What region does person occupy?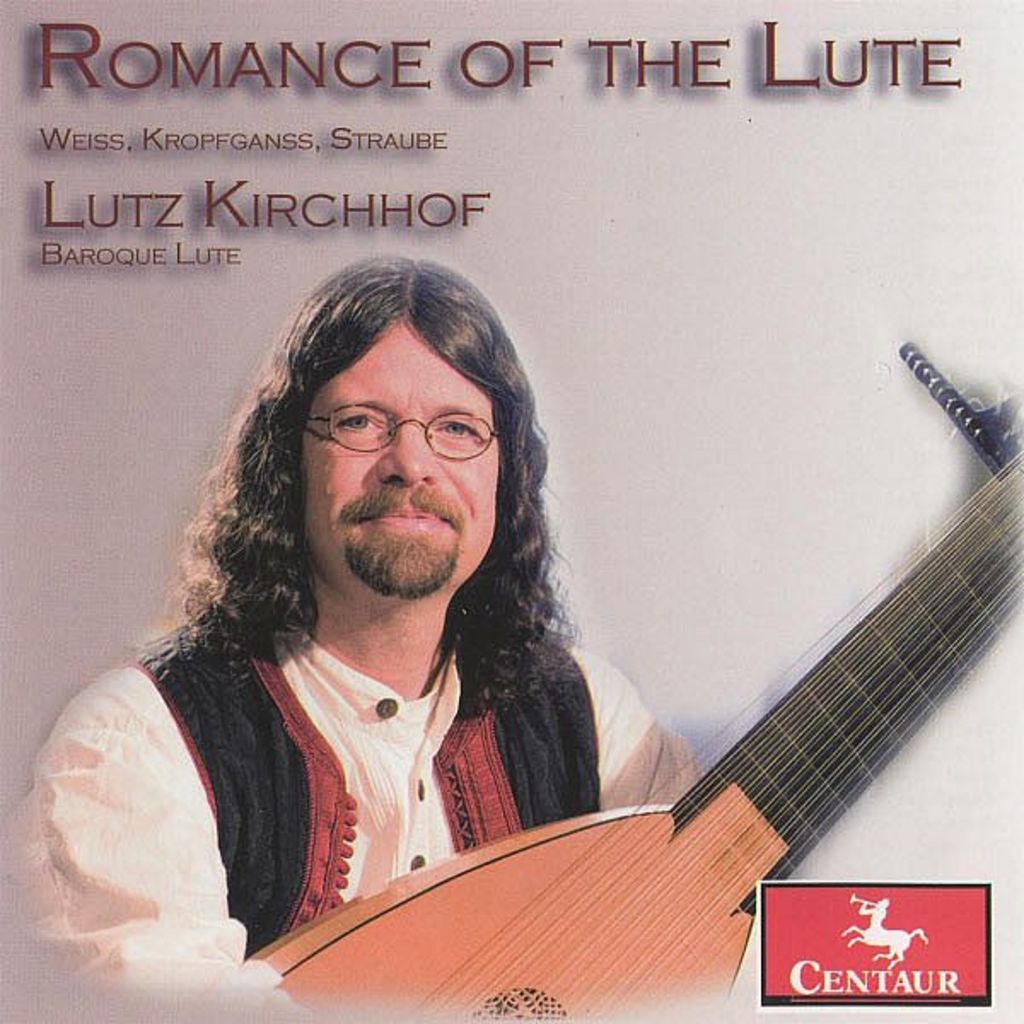
<bbox>5, 254, 712, 1012</bbox>.
